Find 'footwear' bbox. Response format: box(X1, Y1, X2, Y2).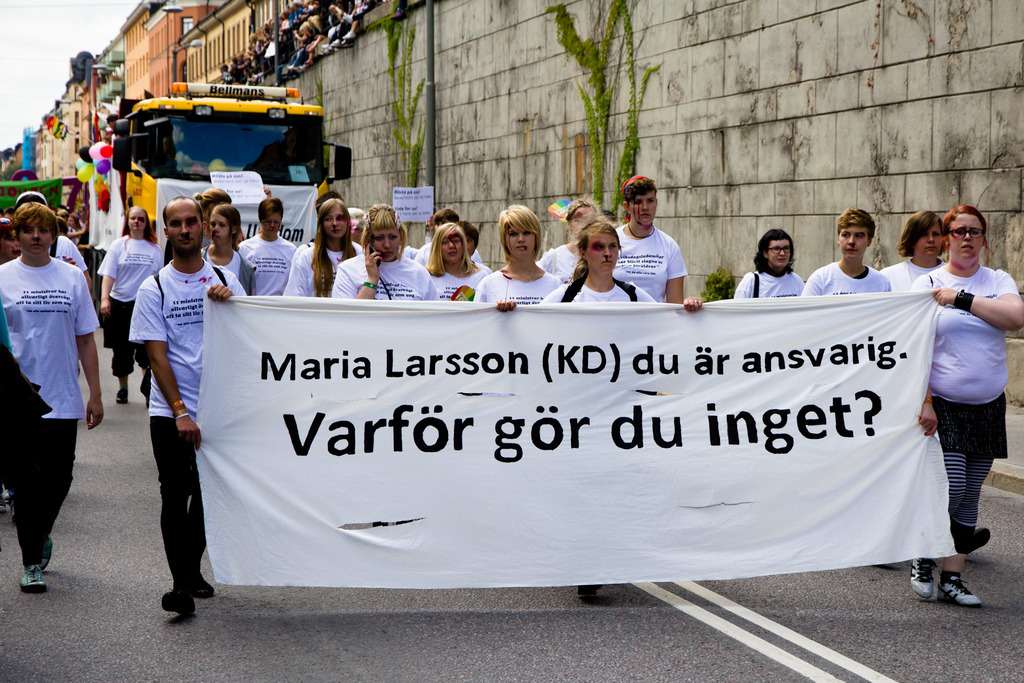
box(16, 567, 45, 591).
